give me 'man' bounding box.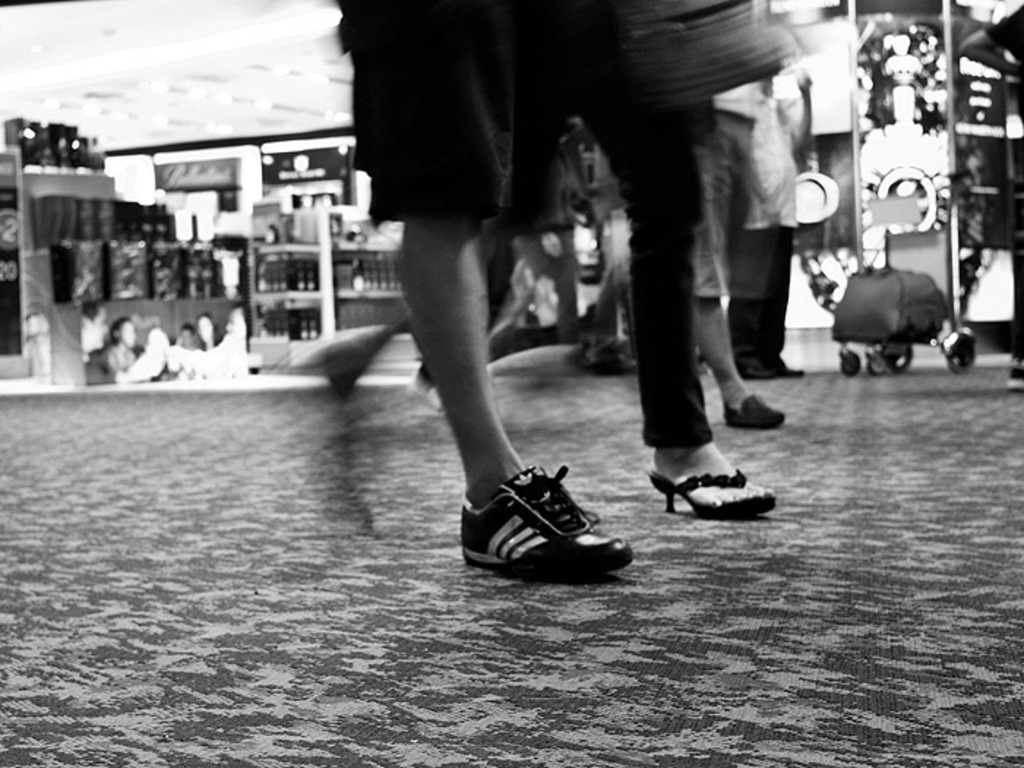
(left=167, top=306, right=246, bottom=377).
